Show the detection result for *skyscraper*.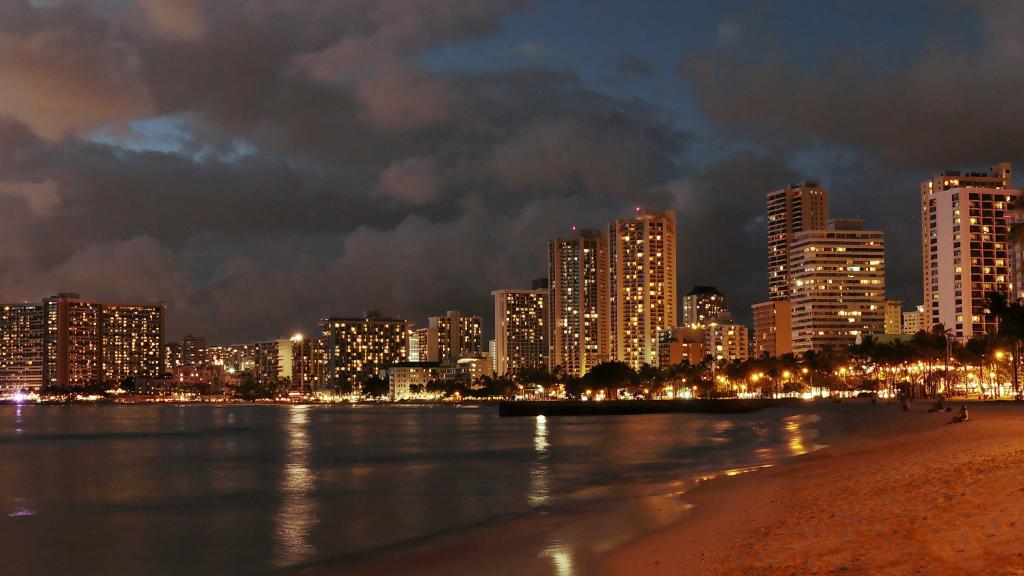
{"x1": 0, "y1": 300, "x2": 36, "y2": 396}.
